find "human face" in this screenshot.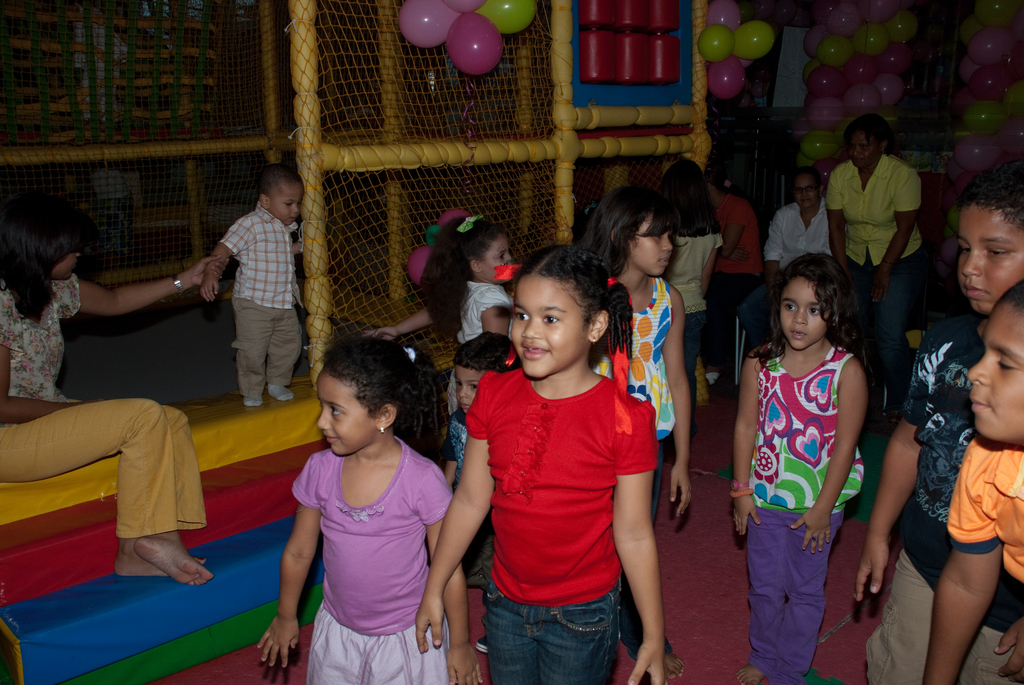
The bounding box for "human face" is <region>58, 248, 85, 278</region>.
